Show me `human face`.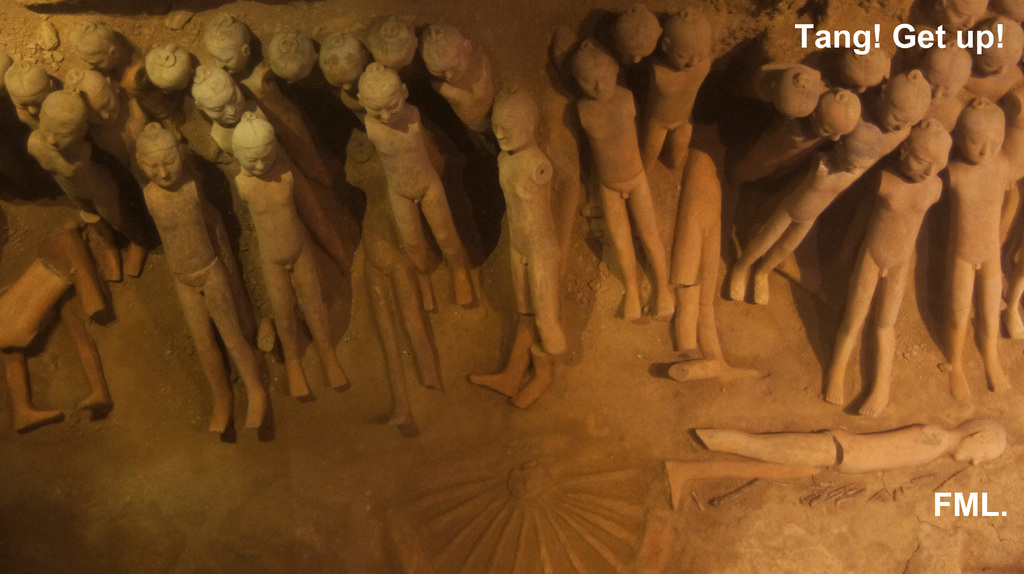
`human face` is here: Rect(904, 148, 948, 185).
